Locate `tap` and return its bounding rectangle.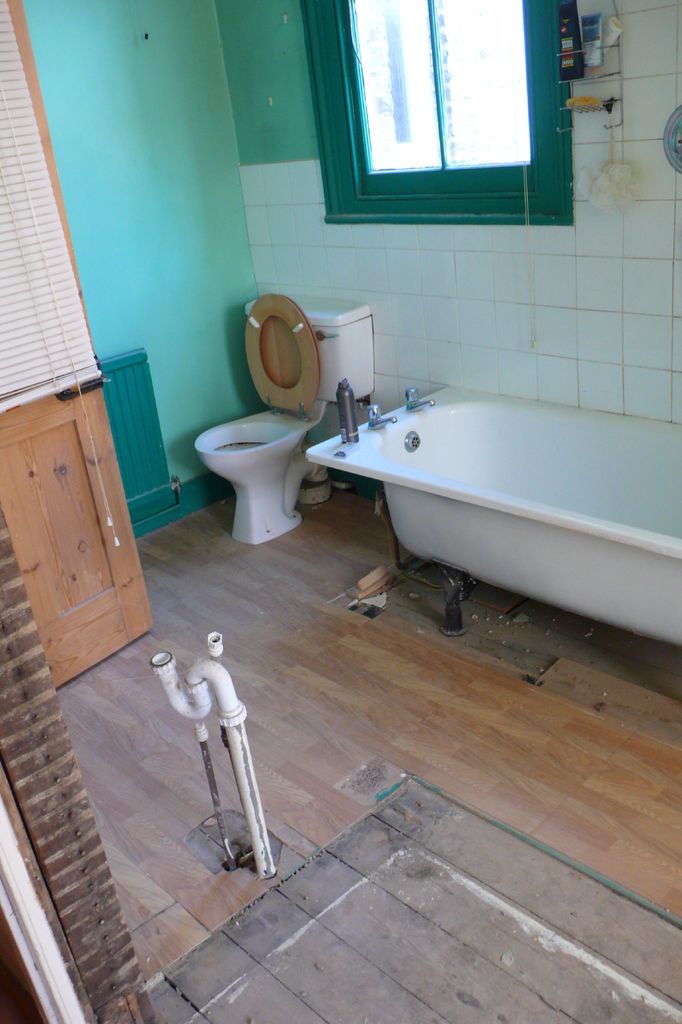
(365, 401, 398, 433).
